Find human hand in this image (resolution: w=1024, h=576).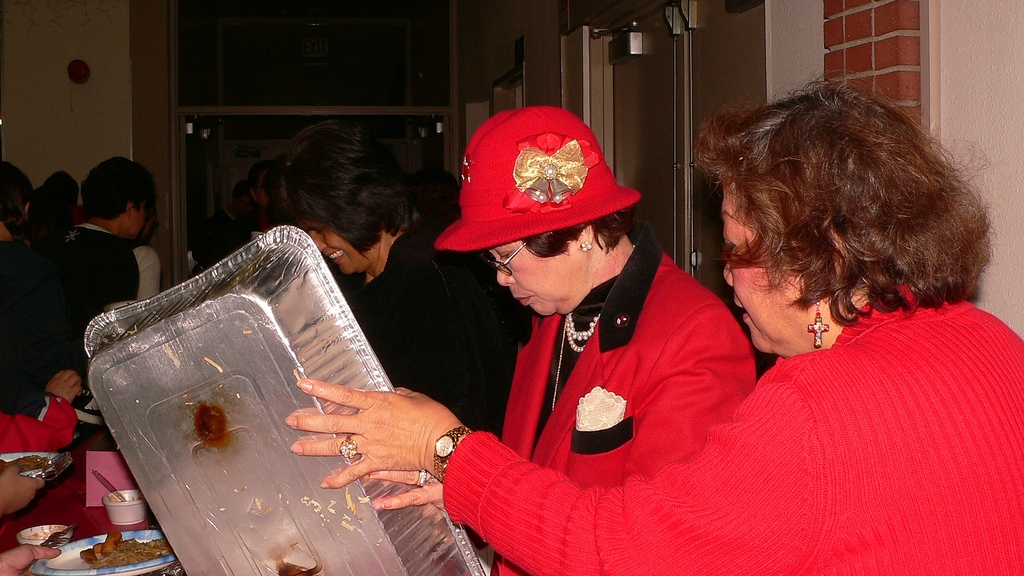
(0, 463, 47, 515).
